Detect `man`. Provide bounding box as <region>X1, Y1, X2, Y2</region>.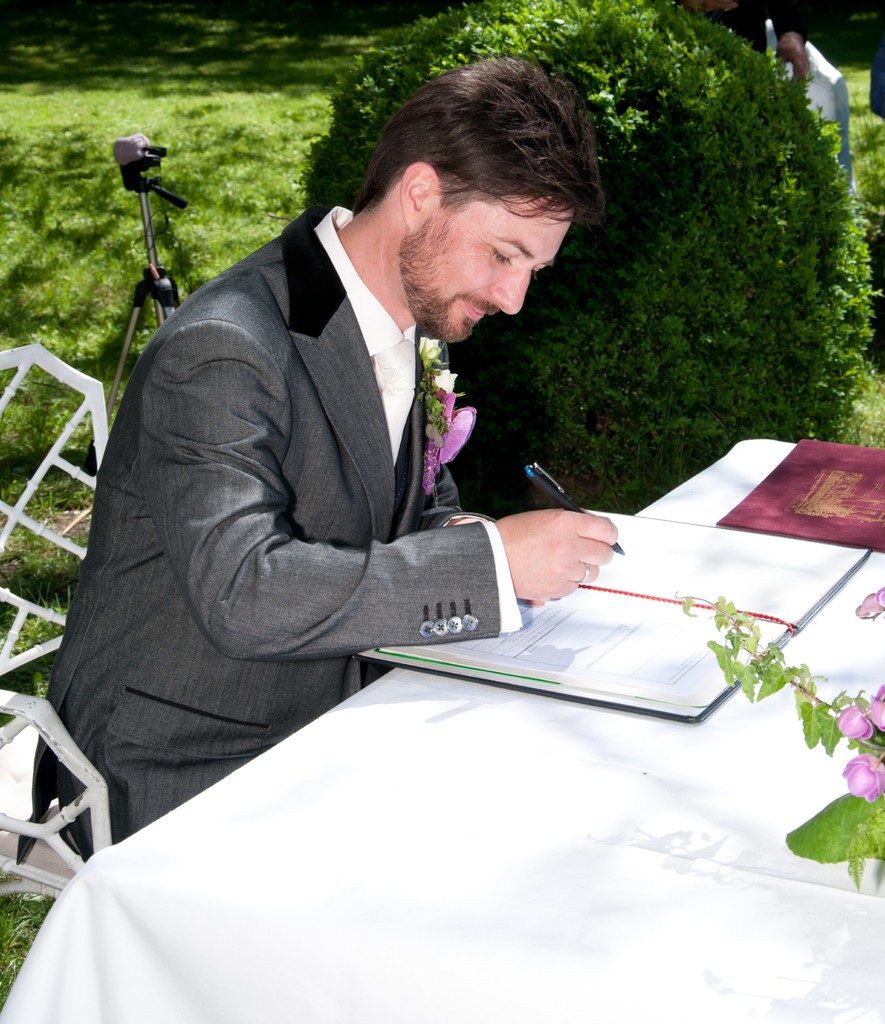
<region>67, 66, 697, 868</region>.
